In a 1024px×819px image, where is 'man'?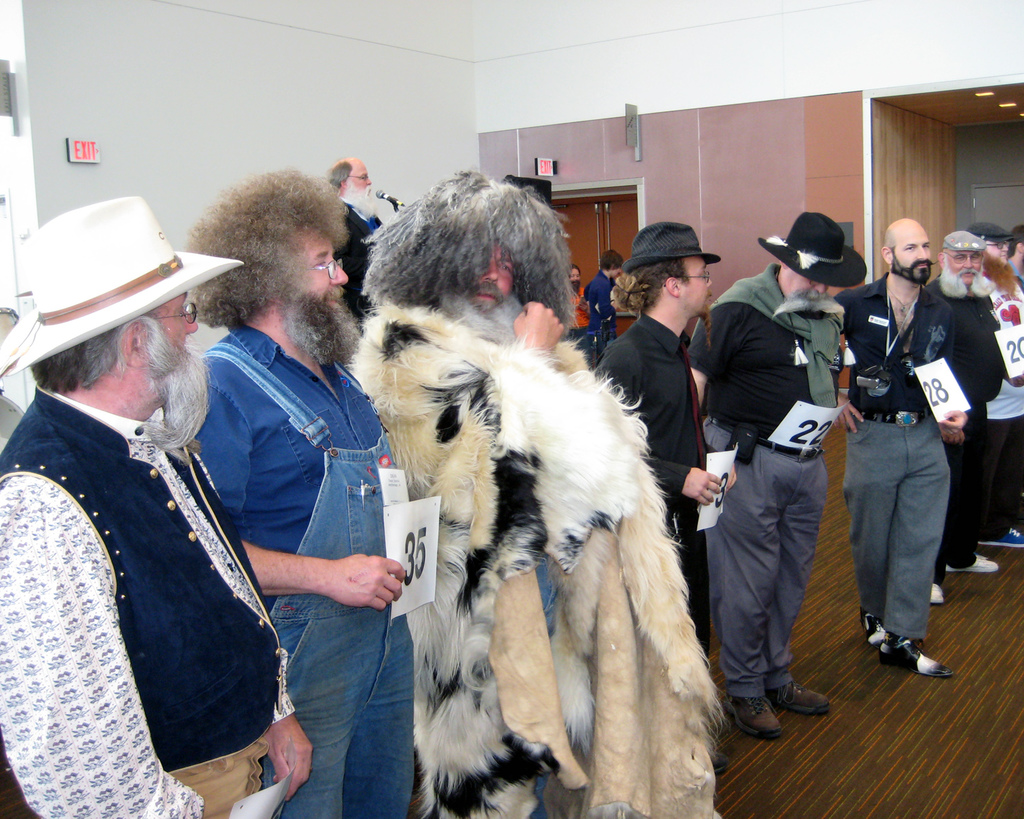
(833,214,970,676).
